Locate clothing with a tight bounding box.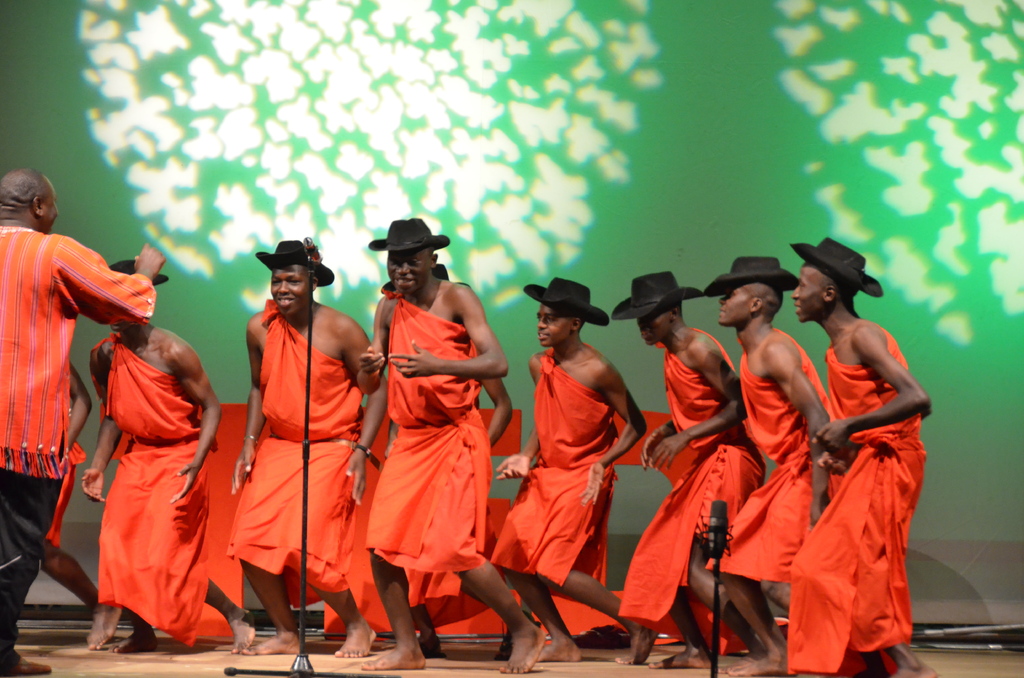
x1=612, y1=328, x2=768, y2=651.
